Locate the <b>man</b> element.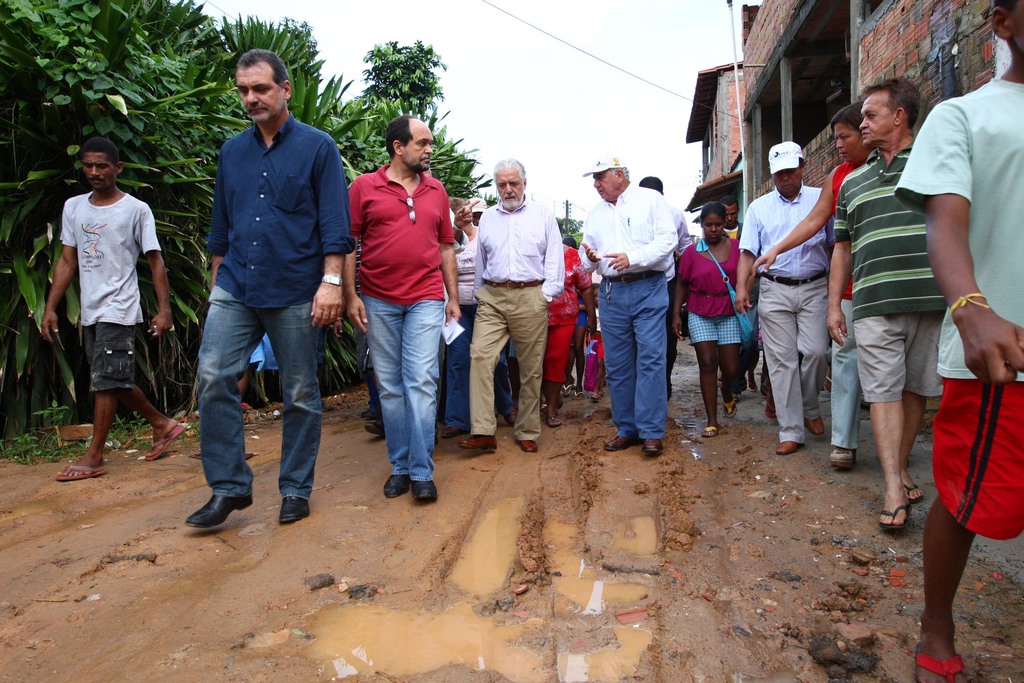
Element bbox: 890:0:1023:682.
